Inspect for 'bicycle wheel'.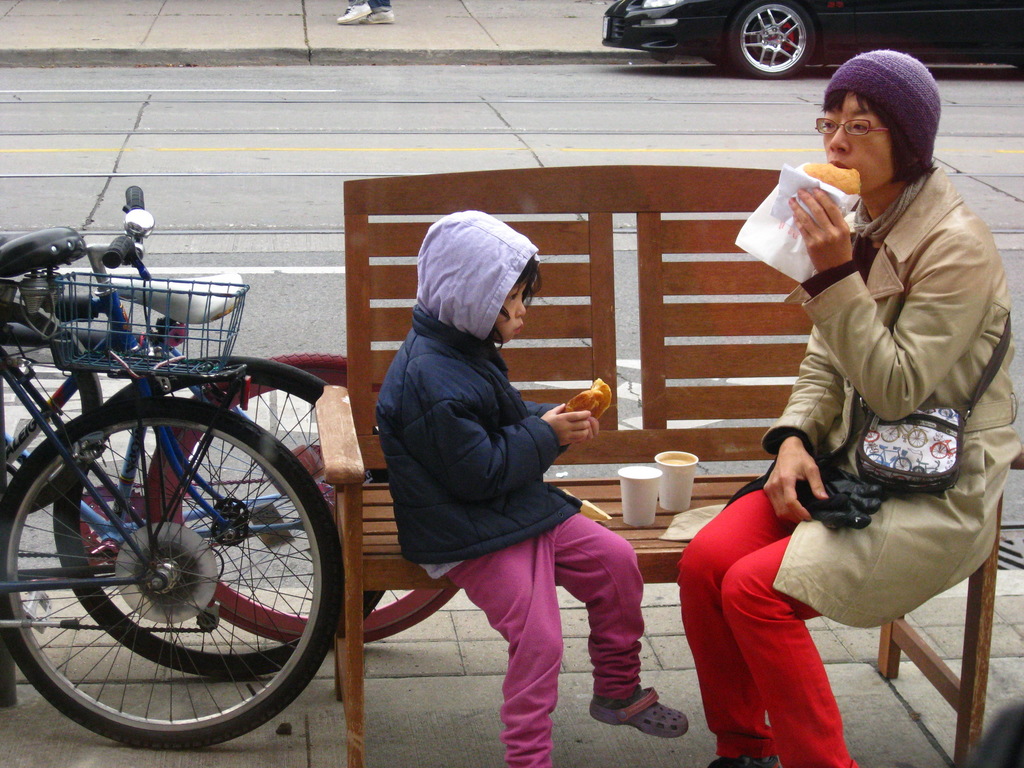
Inspection: [x1=157, y1=353, x2=465, y2=641].
